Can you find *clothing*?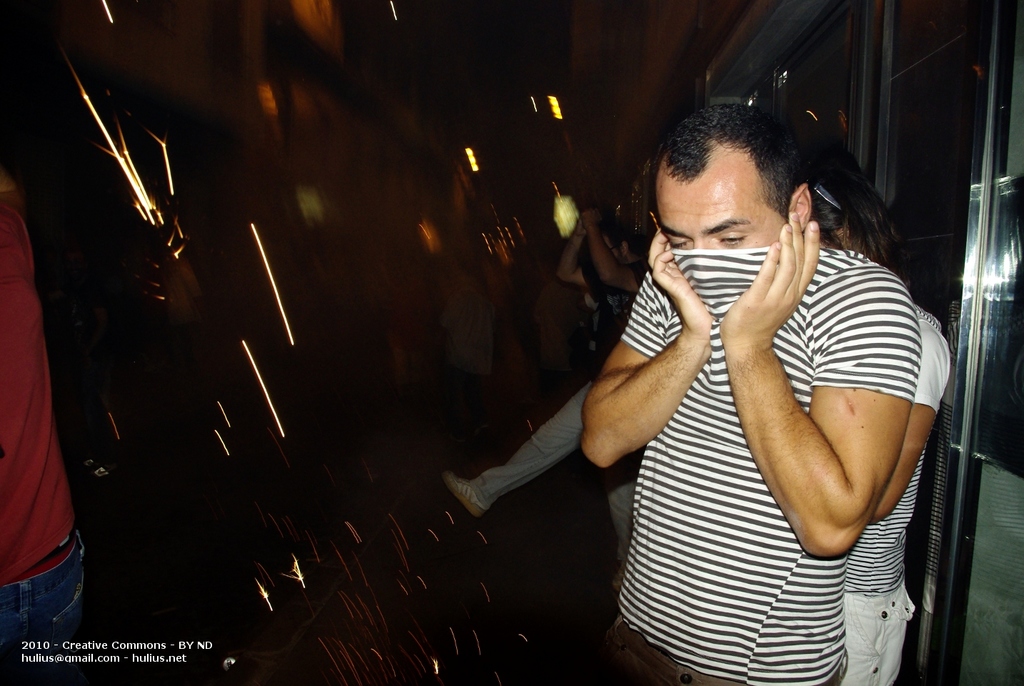
Yes, bounding box: select_region(616, 248, 913, 685).
